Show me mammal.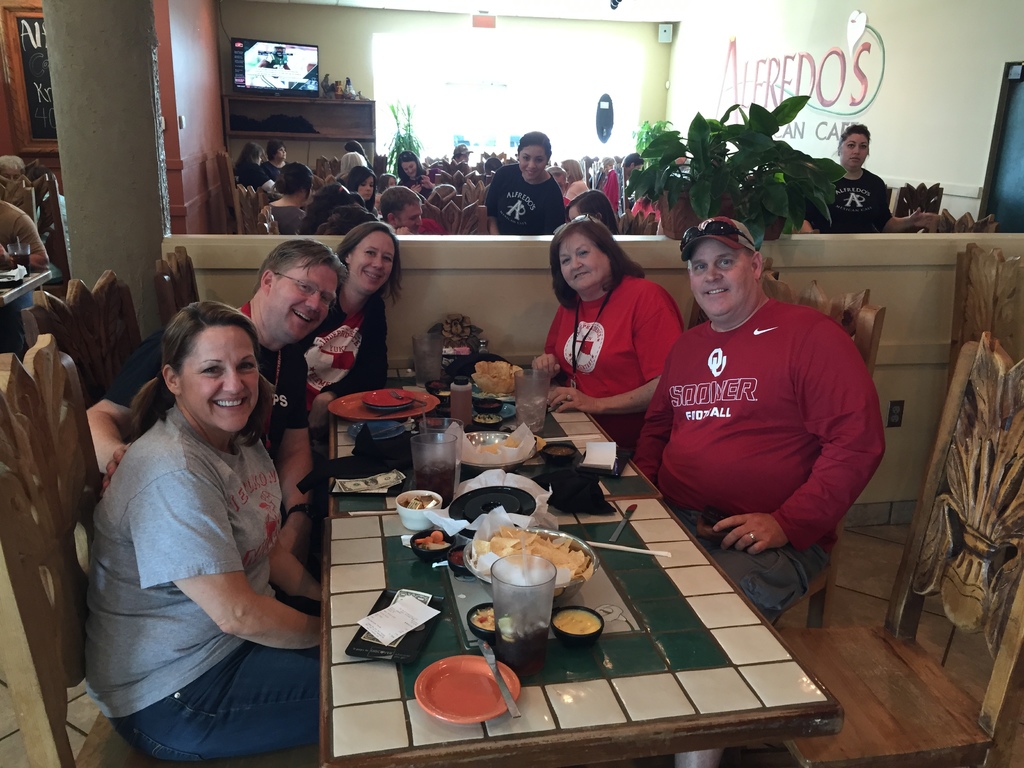
mammal is here: [left=456, top=144, right=469, bottom=164].
